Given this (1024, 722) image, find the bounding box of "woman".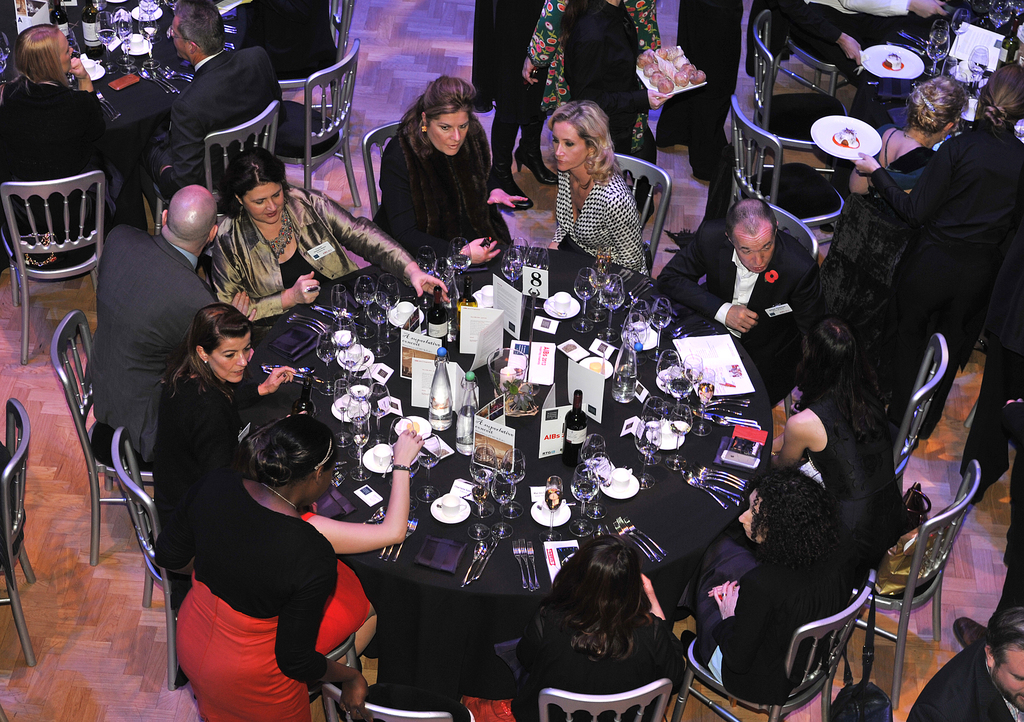
BBox(692, 462, 856, 703).
